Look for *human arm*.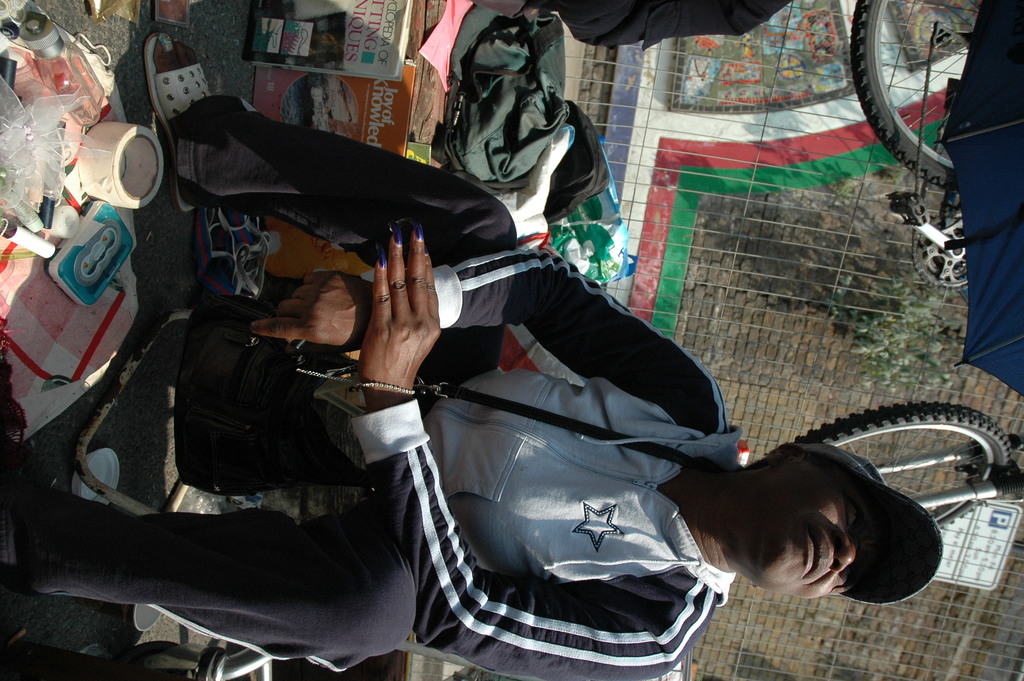
Found: <box>250,245,719,387</box>.
